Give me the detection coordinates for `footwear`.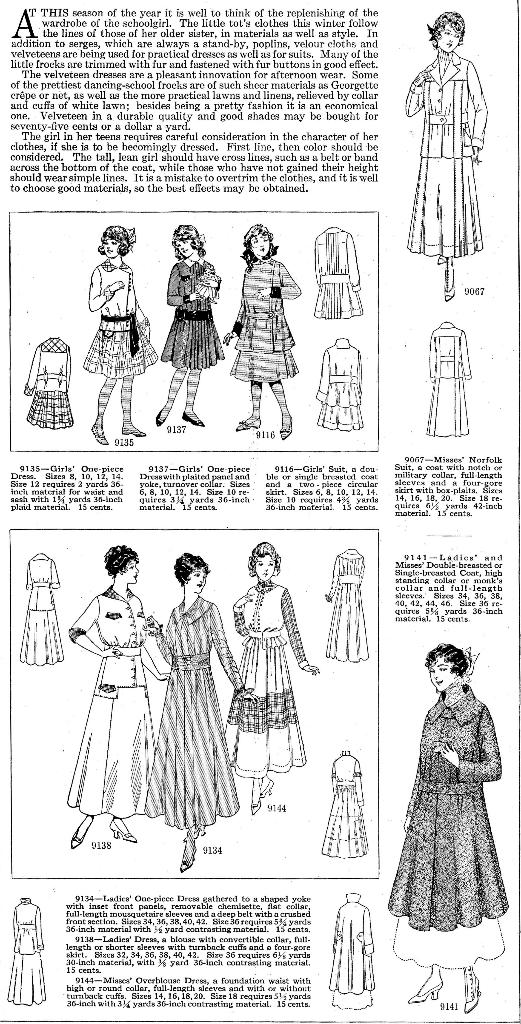
pyautogui.locateOnScreen(90, 424, 108, 445).
